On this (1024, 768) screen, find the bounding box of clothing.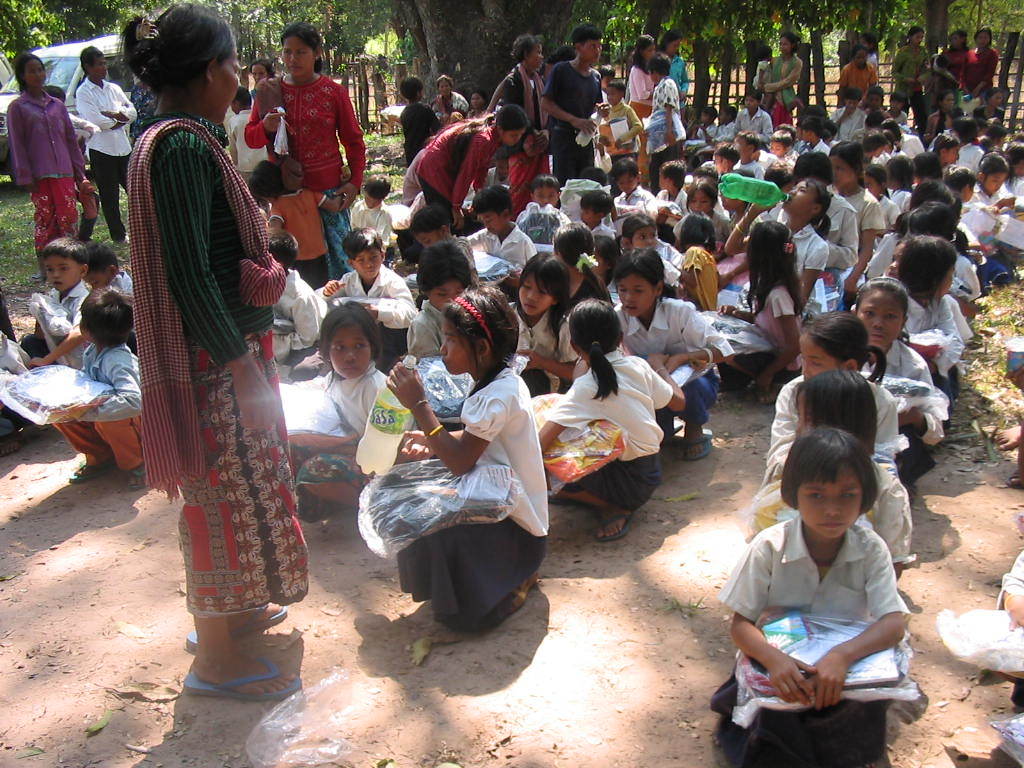
Bounding box: BBox(610, 189, 657, 220).
